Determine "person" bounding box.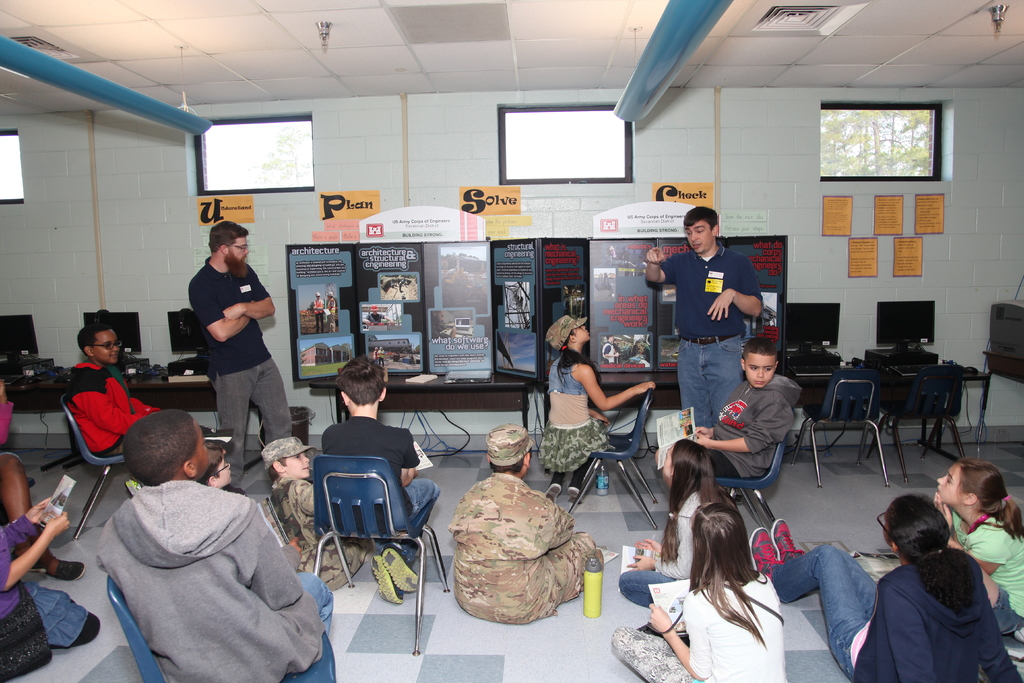
Determined: BBox(190, 438, 236, 497).
